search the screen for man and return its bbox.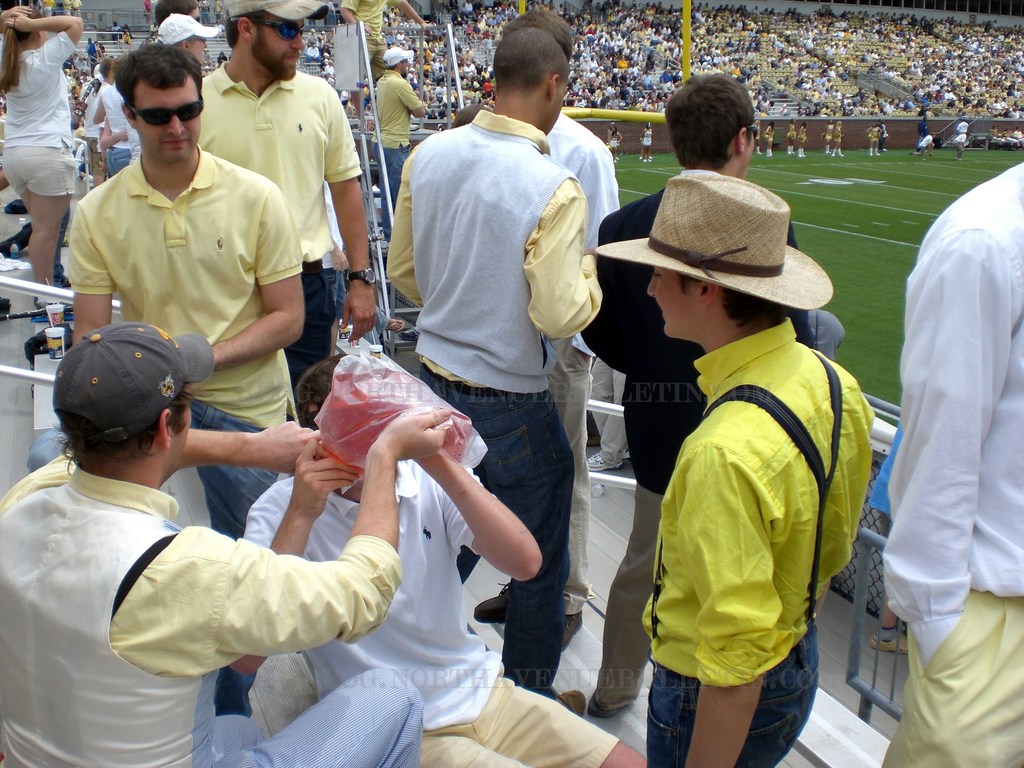
Found: detection(49, 47, 310, 423).
